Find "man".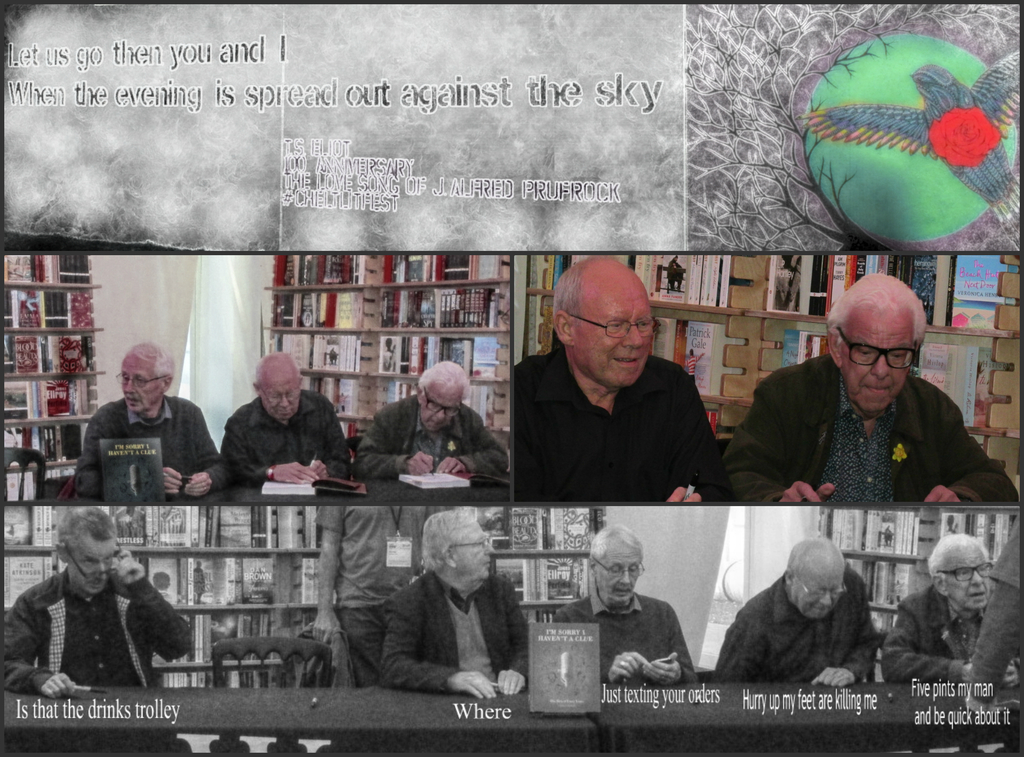
BBox(518, 251, 738, 502).
